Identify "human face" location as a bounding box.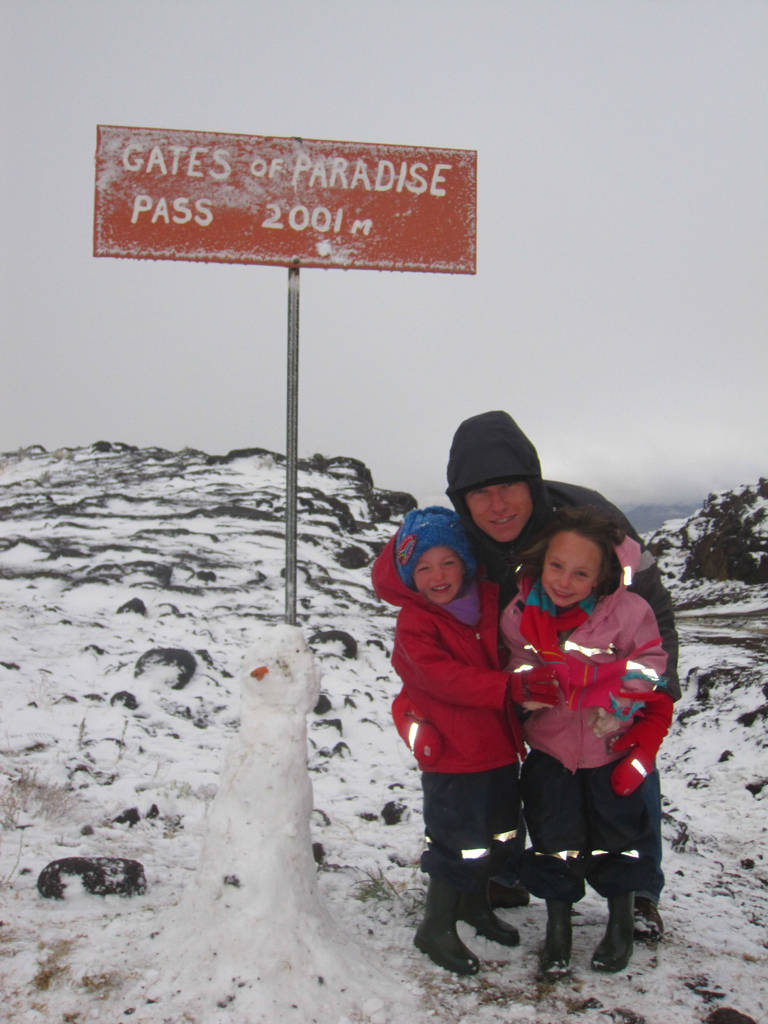
(467,486,533,543).
